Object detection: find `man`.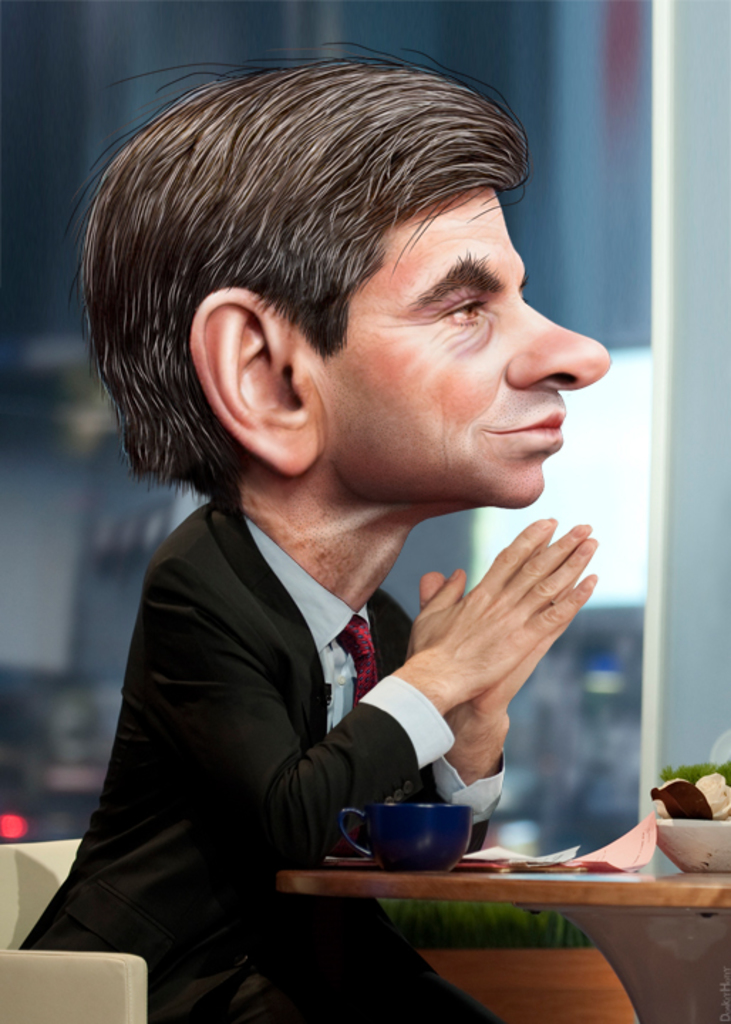
Rect(10, 33, 619, 1023).
